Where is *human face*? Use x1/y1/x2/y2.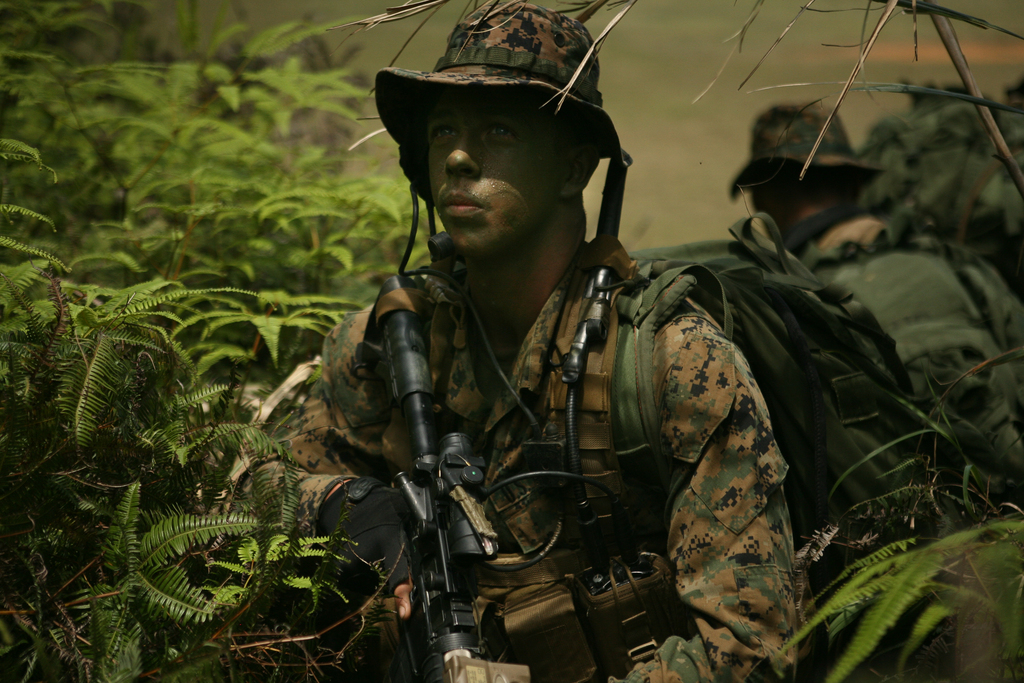
425/85/565/254.
